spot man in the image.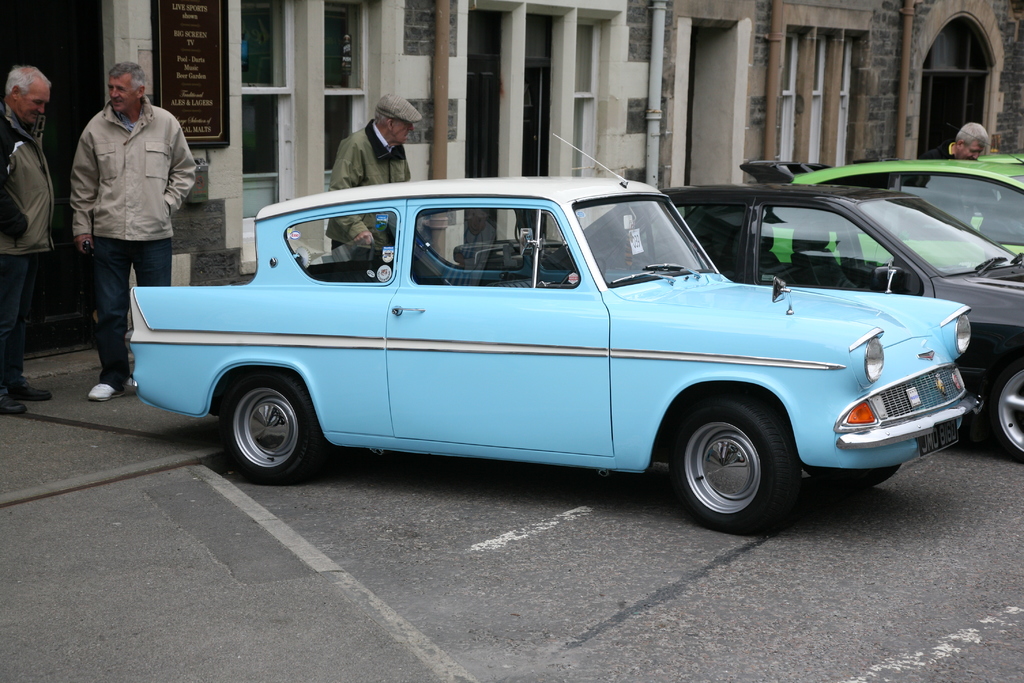
man found at (50, 55, 193, 405).
